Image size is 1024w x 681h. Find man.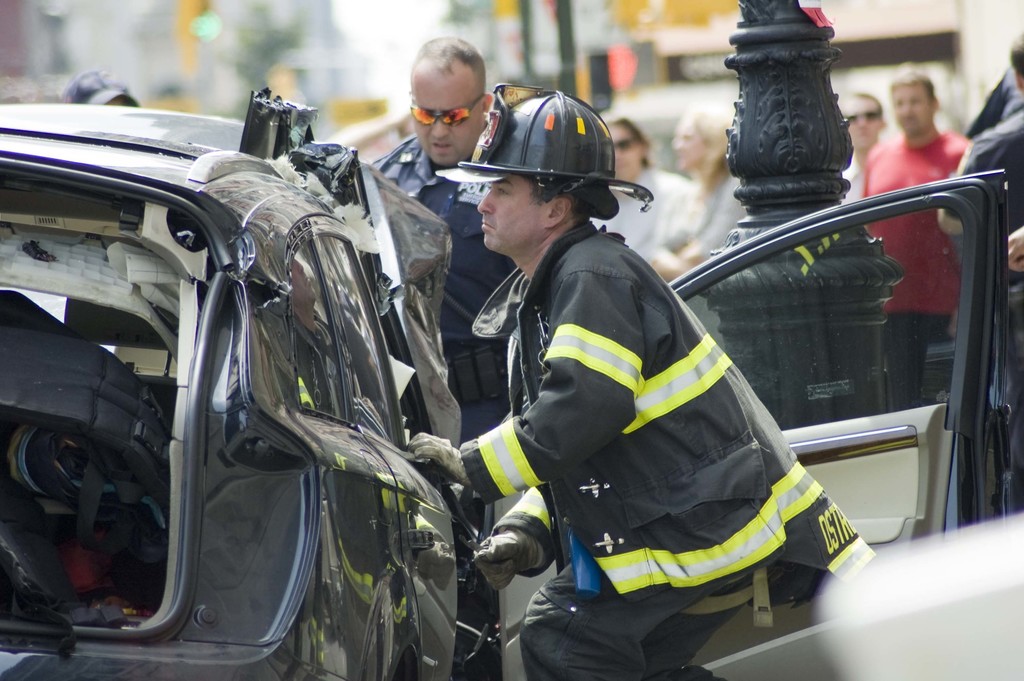
{"left": 363, "top": 31, "right": 522, "bottom": 525}.
